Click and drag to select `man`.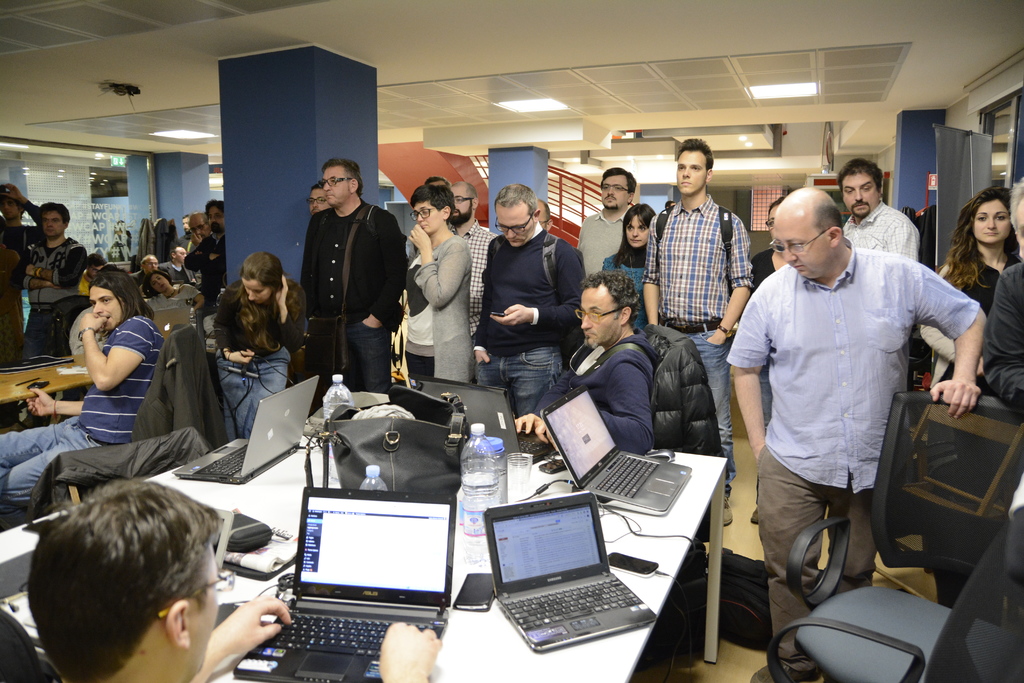
Selection: [16,199,86,429].
